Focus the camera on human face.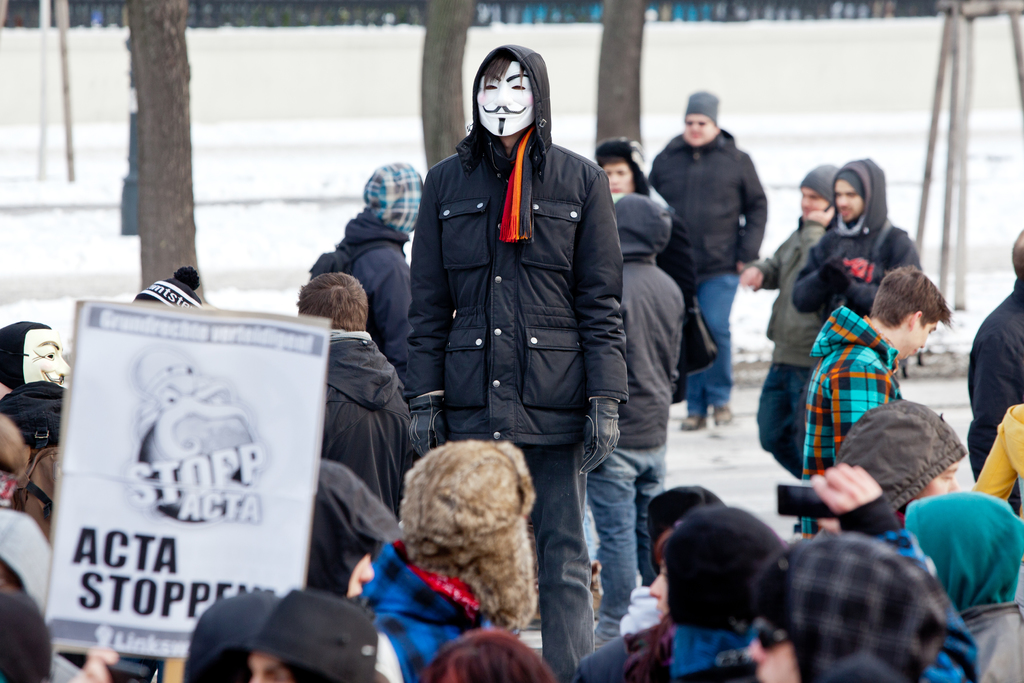
Focus region: <region>835, 179, 862, 222</region>.
